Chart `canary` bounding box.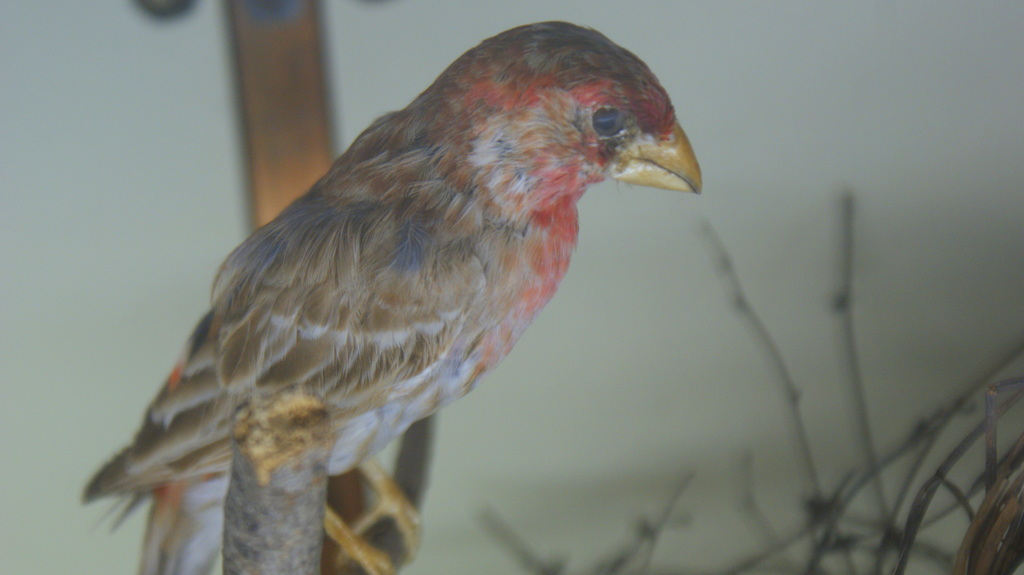
Charted: <bbox>82, 17, 705, 574</bbox>.
